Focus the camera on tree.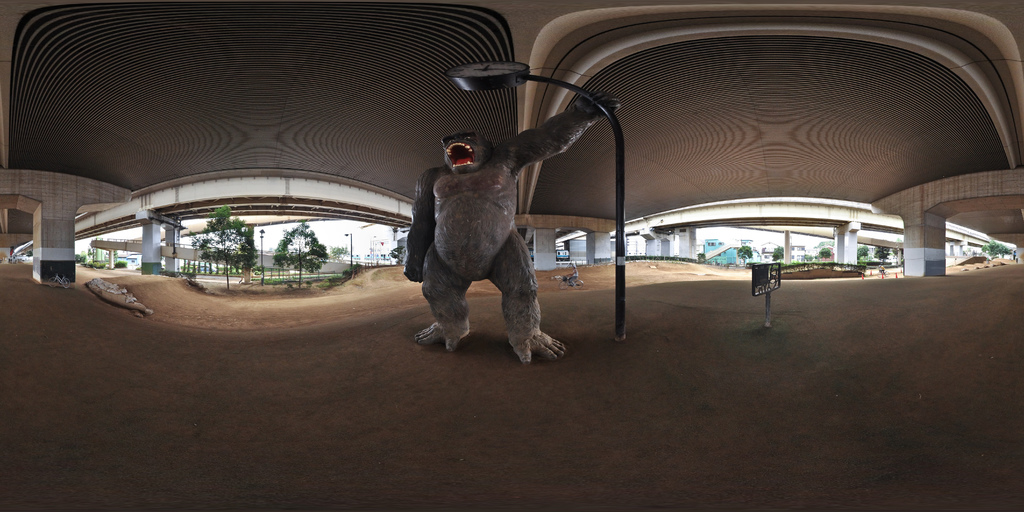
Focus region: 771/240/787/263.
